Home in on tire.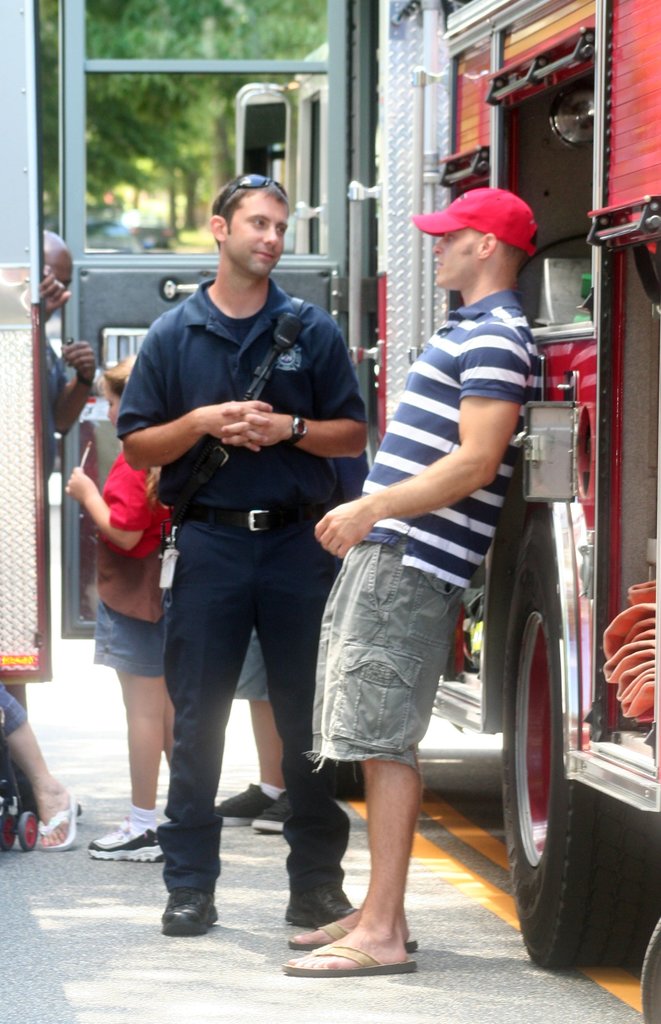
Homed in at 485, 538, 623, 991.
